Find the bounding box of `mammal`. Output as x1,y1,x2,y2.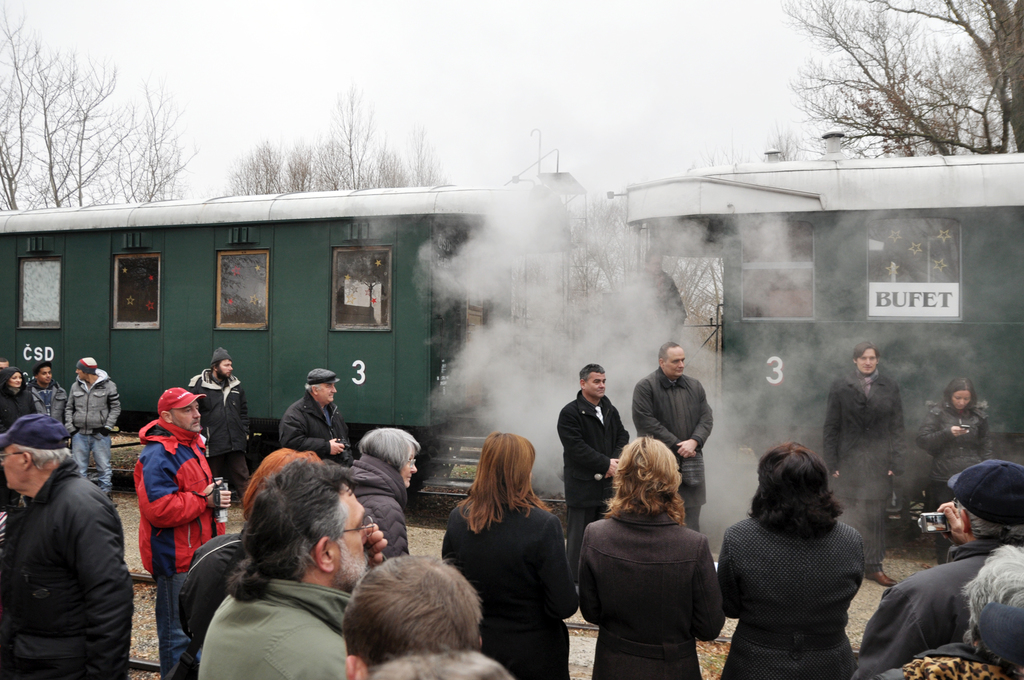
576,435,726,679.
